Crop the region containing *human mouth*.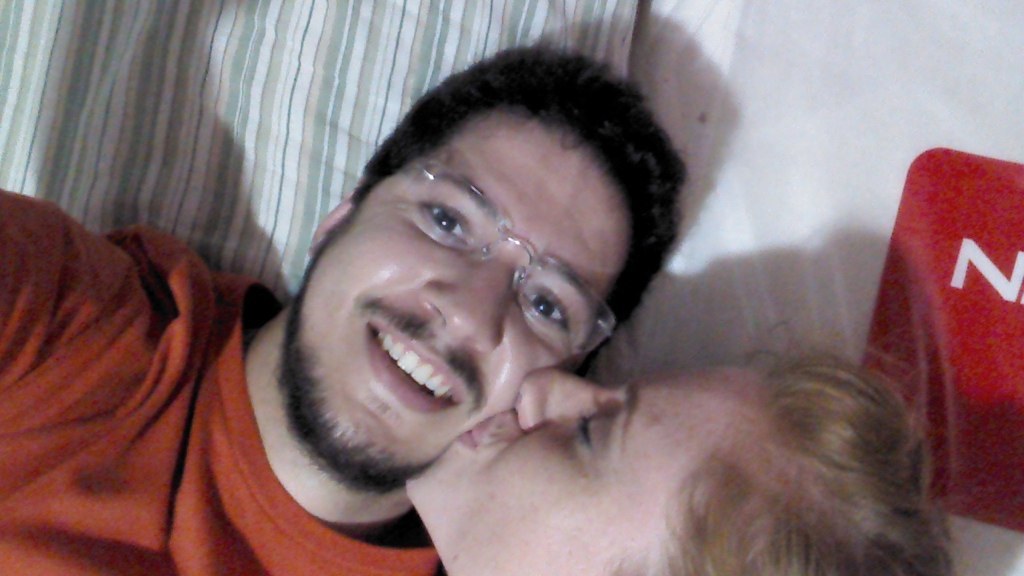
Crop region: <bbox>452, 418, 501, 454</bbox>.
